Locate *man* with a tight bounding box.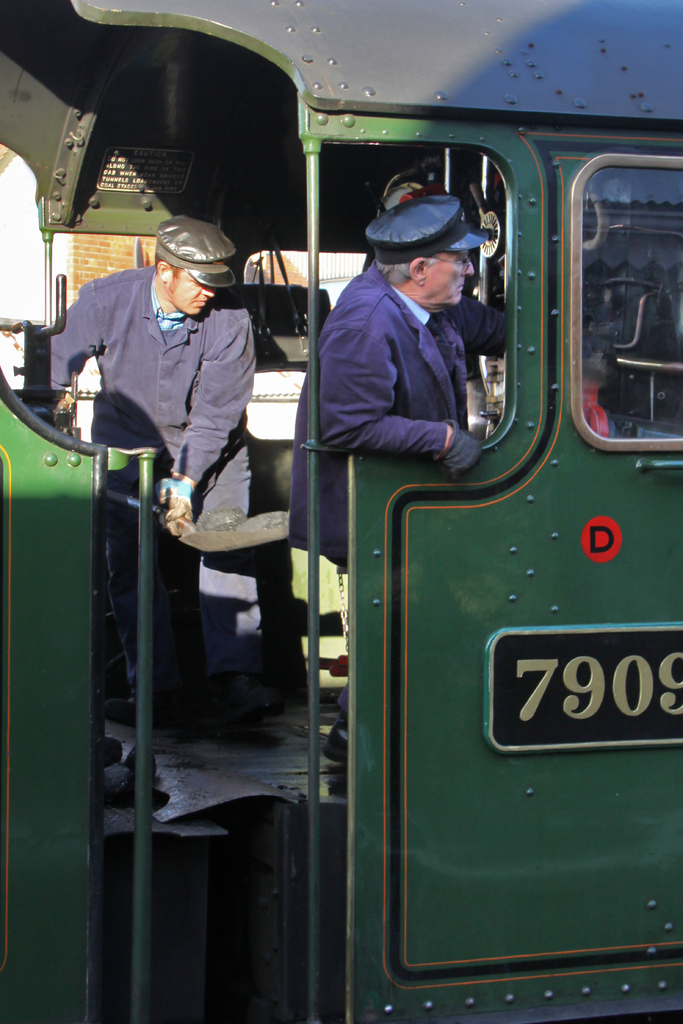
(74,193,276,749).
